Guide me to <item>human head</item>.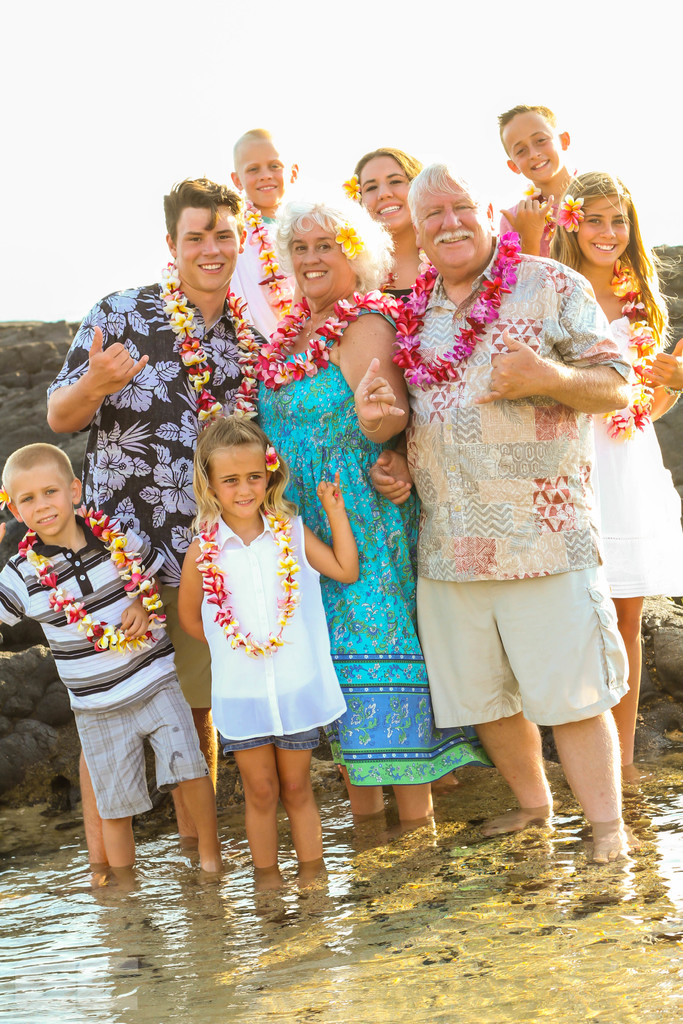
Guidance: Rect(557, 165, 641, 267).
